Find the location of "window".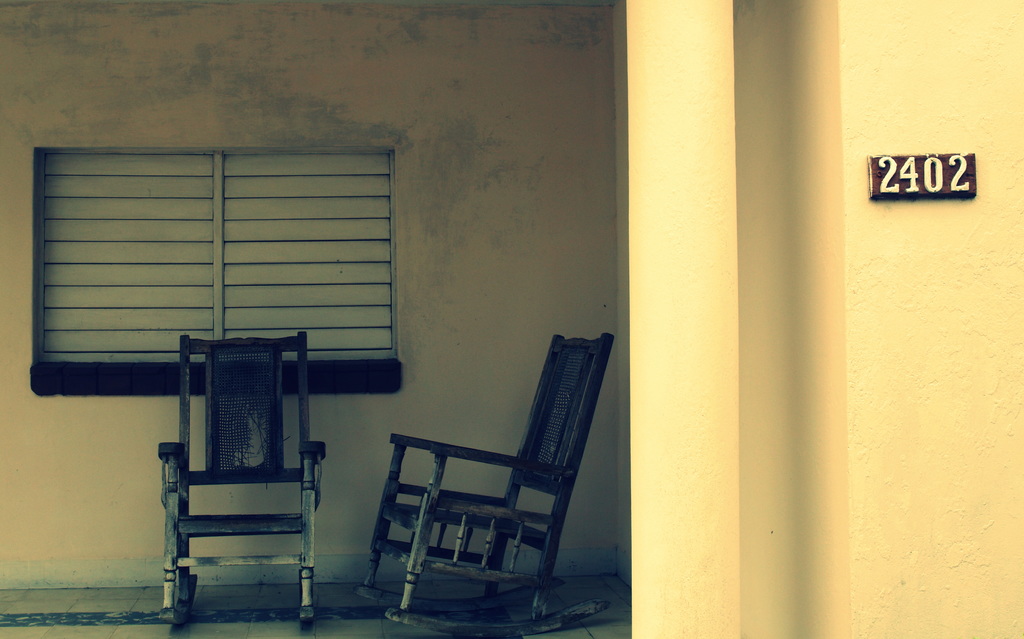
Location: Rect(8, 133, 394, 389).
